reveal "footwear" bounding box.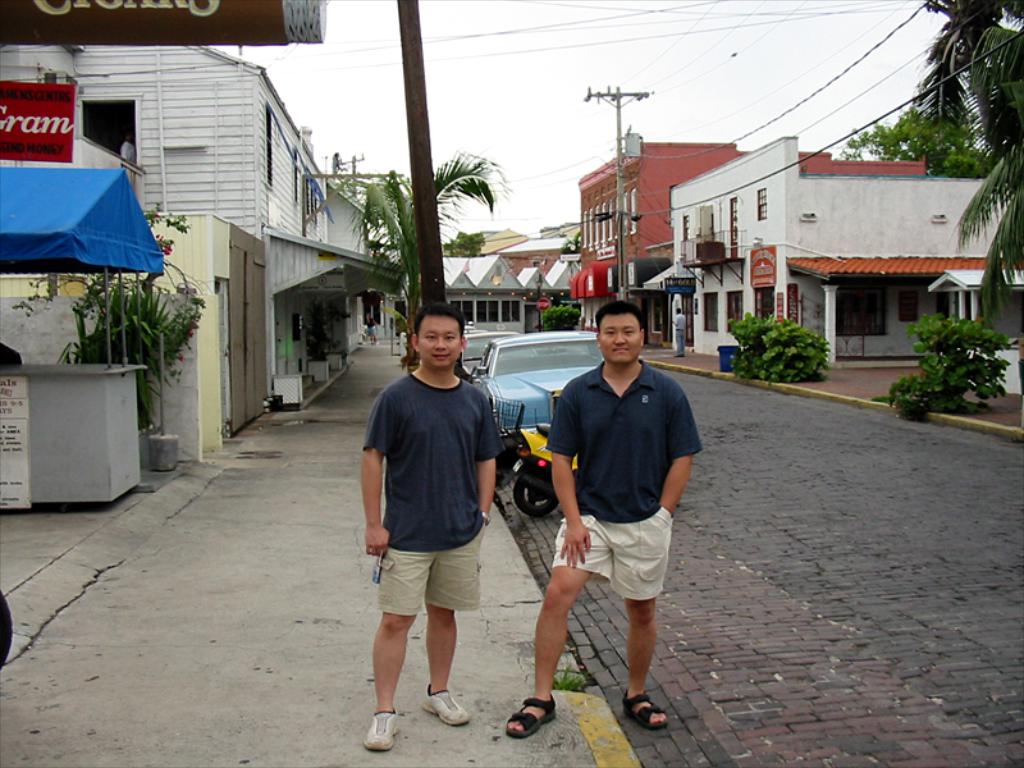
Revealed: Rect(364, 708, 397, 748).
